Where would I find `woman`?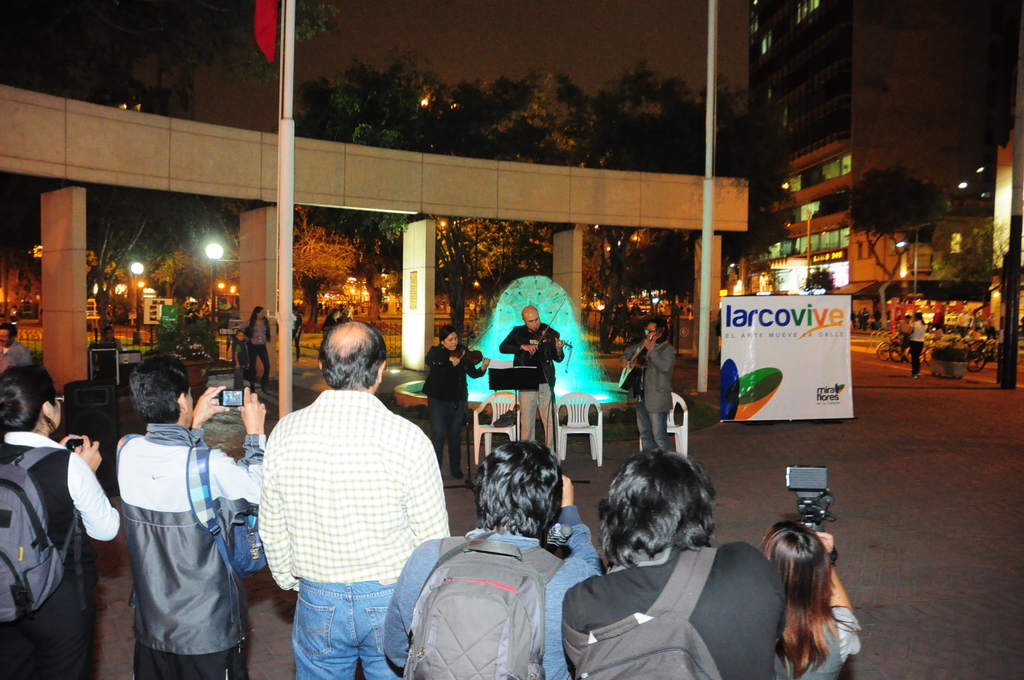
At rect(908, 309, 927, 379).
